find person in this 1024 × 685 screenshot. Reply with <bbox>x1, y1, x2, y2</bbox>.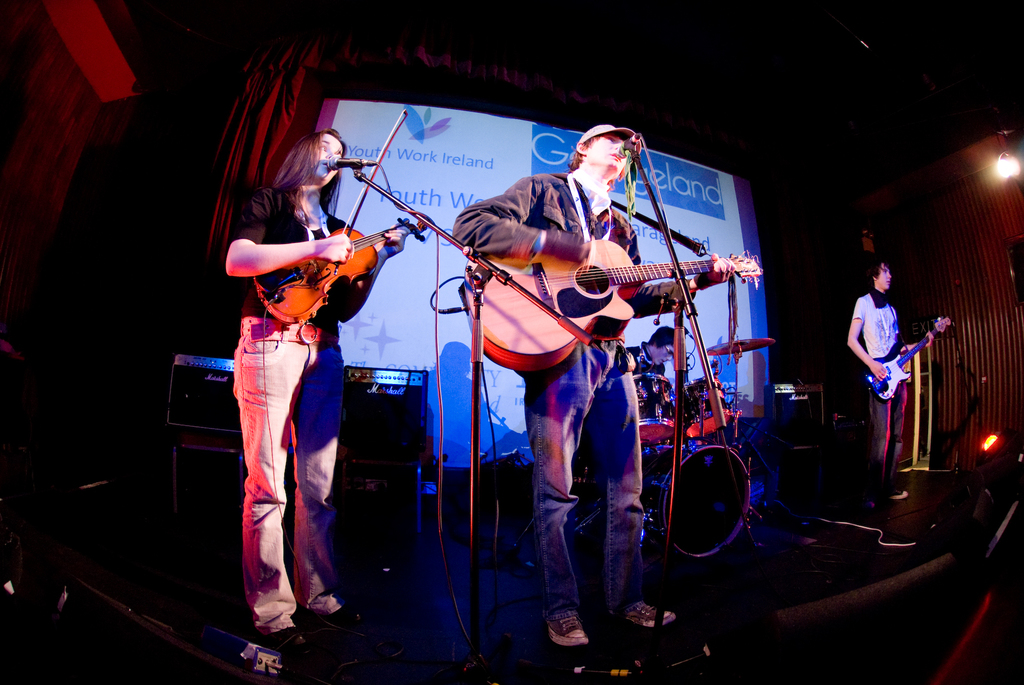
<bbox>208, 94, 395, 666</bbox>.
